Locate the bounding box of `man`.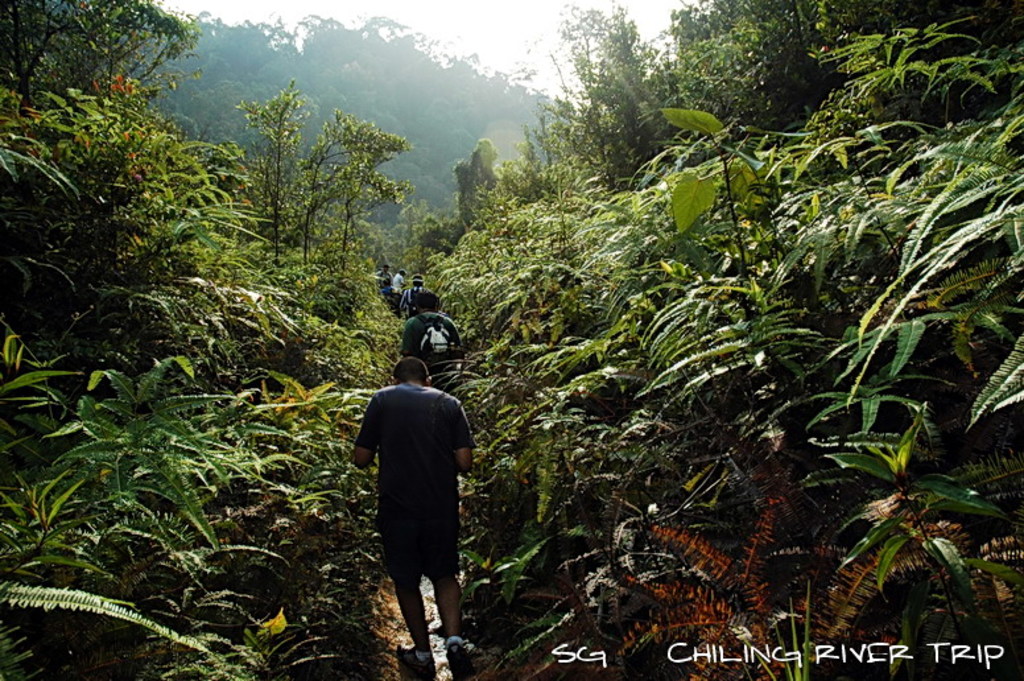
Bounding box: <box>406,290,464,363</box>.
